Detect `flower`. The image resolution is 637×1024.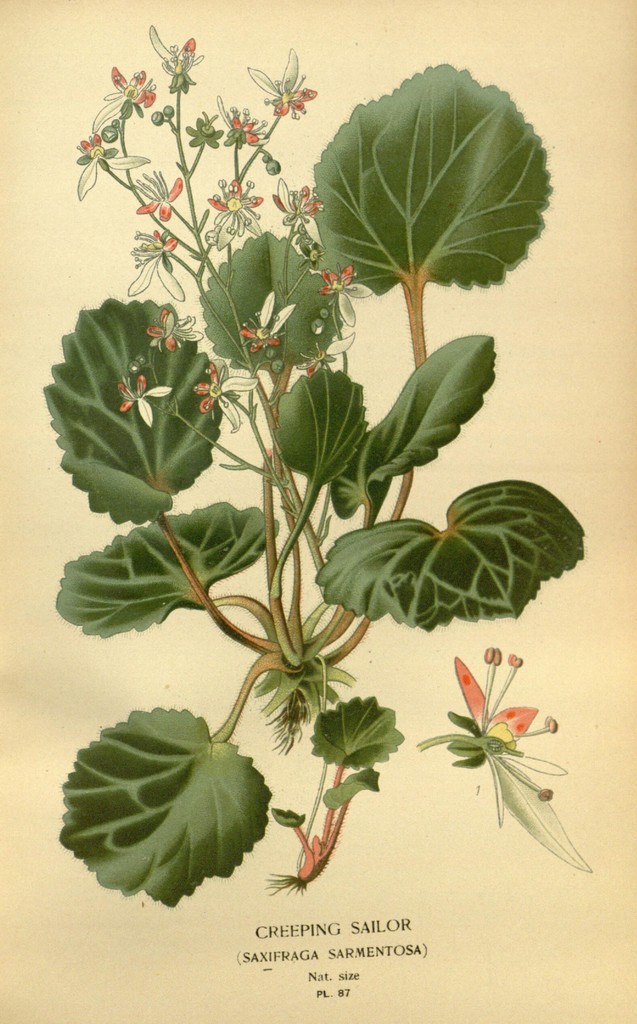
208,176,262,252.
